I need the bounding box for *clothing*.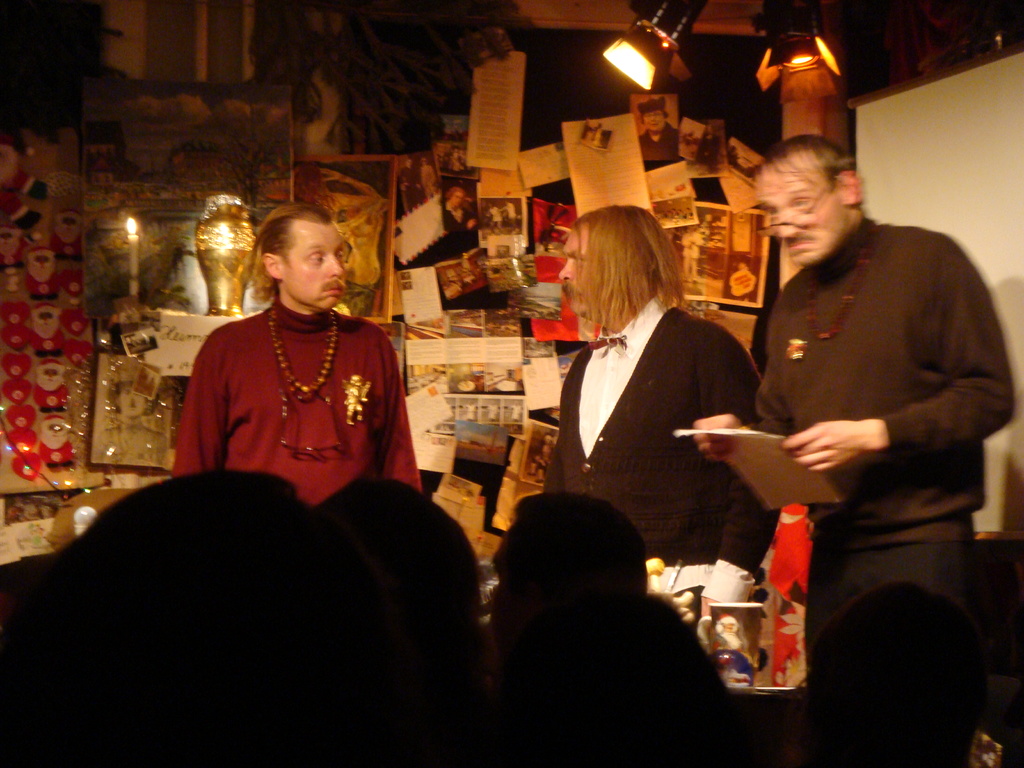
Here it is: <region>746, 211, 1018, 618</region>.
